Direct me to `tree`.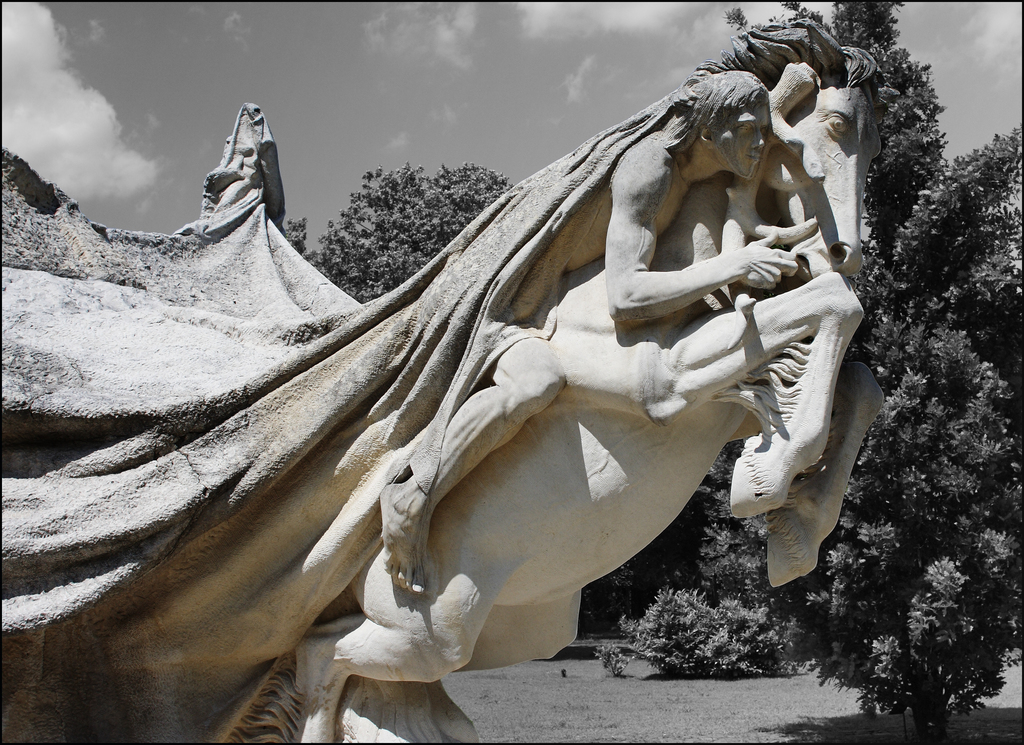
Direction: 279 161 514 304.
